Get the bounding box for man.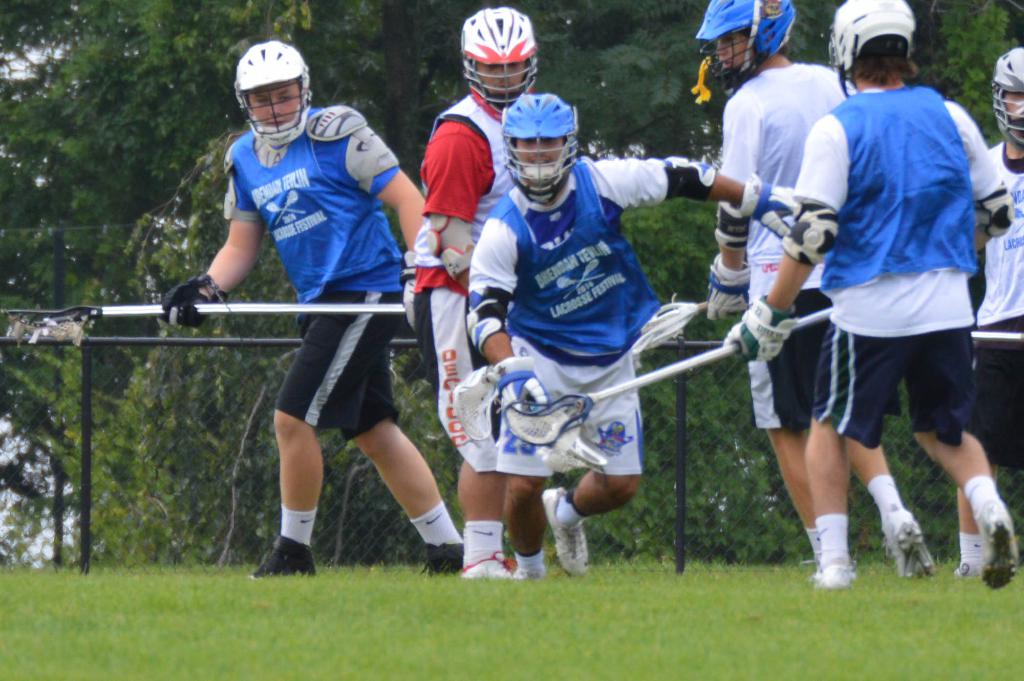
BBox(163, 40, 467, 581).
